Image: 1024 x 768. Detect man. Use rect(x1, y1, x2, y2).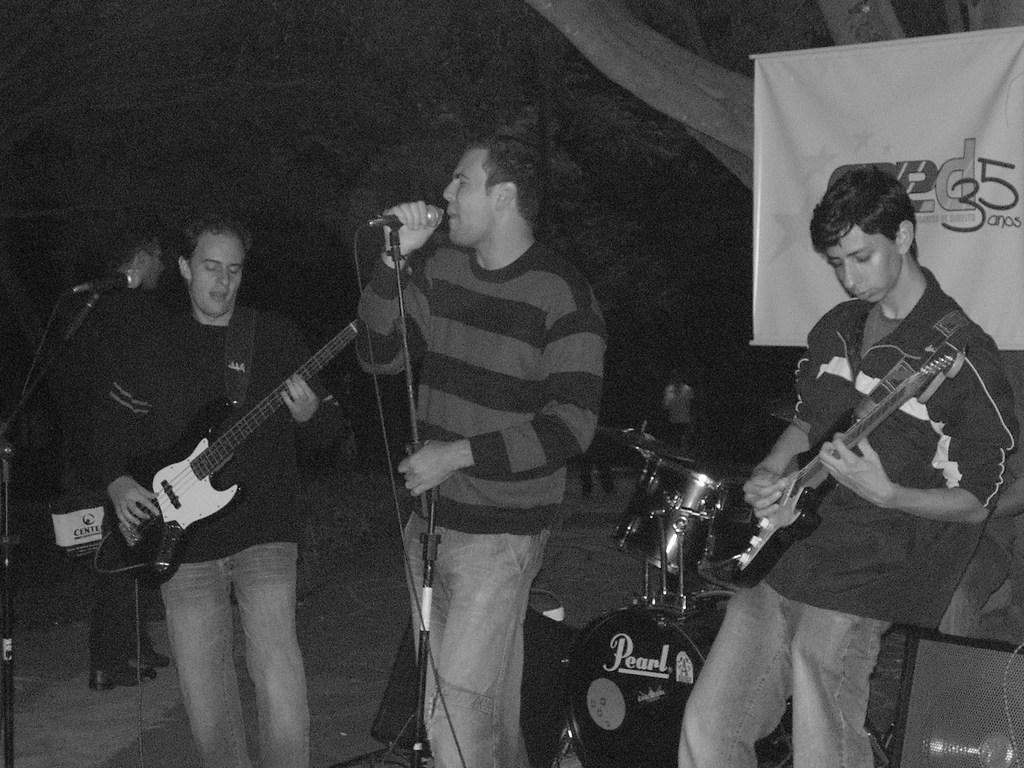
rect(359, 135, 612, 767).
